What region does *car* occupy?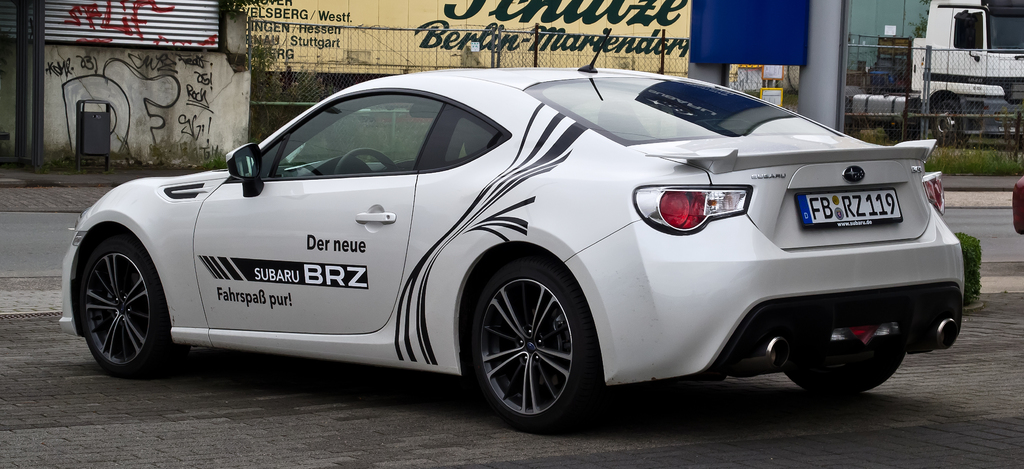
[x1=54, y1=29, x2=966, y2=431].
